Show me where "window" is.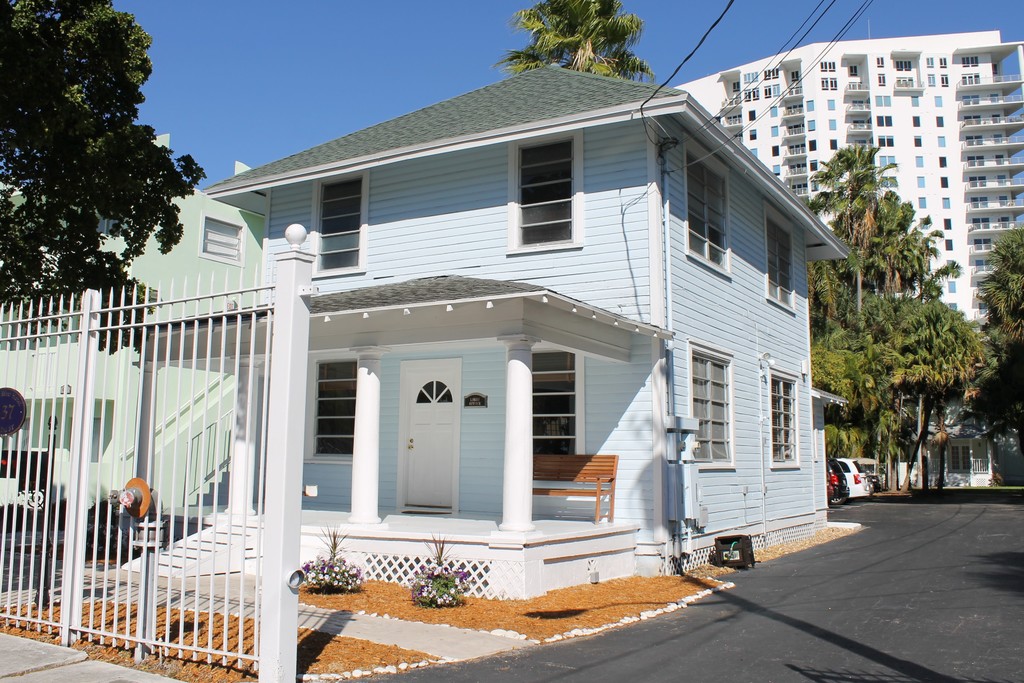
"window" is at box=[941, 196, 950, 207].
